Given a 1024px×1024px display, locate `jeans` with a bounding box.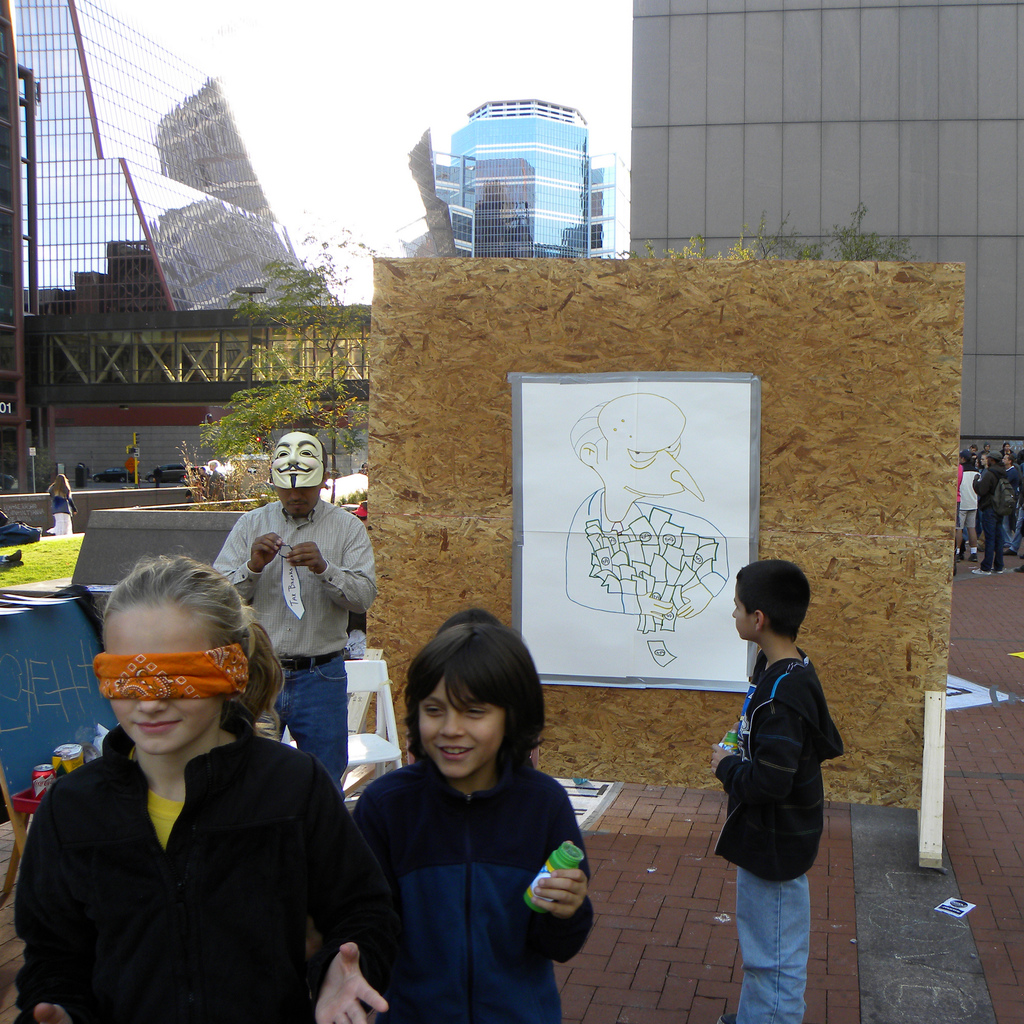
Located: x1=275, y1=652, x2=348, y2=792.
